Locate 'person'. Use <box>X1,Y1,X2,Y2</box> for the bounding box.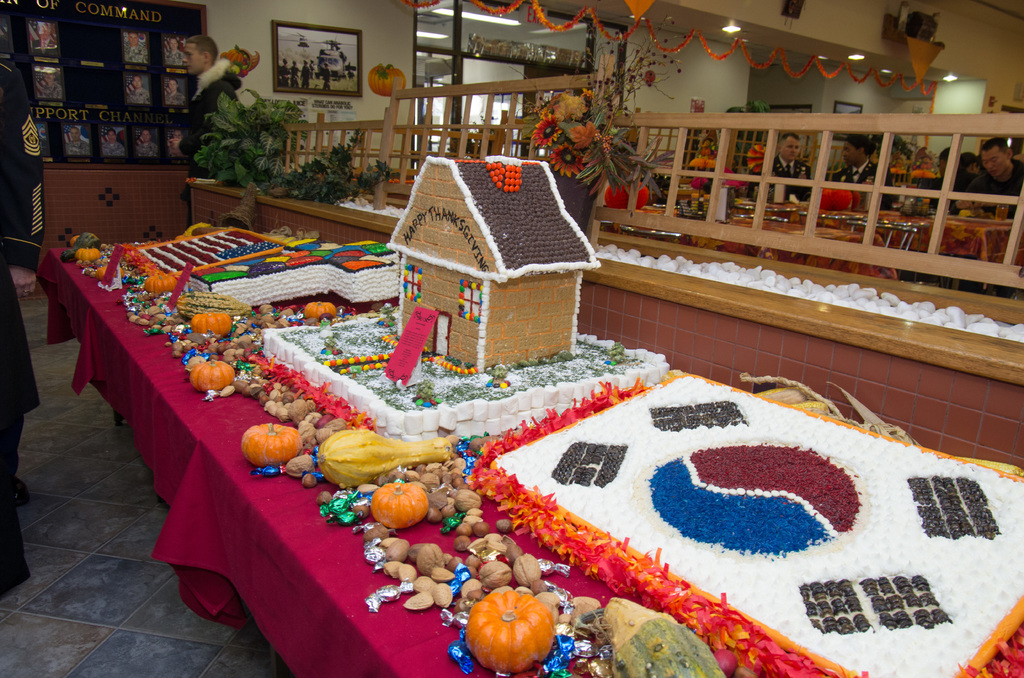
<box>0,44,45,594</box>.
